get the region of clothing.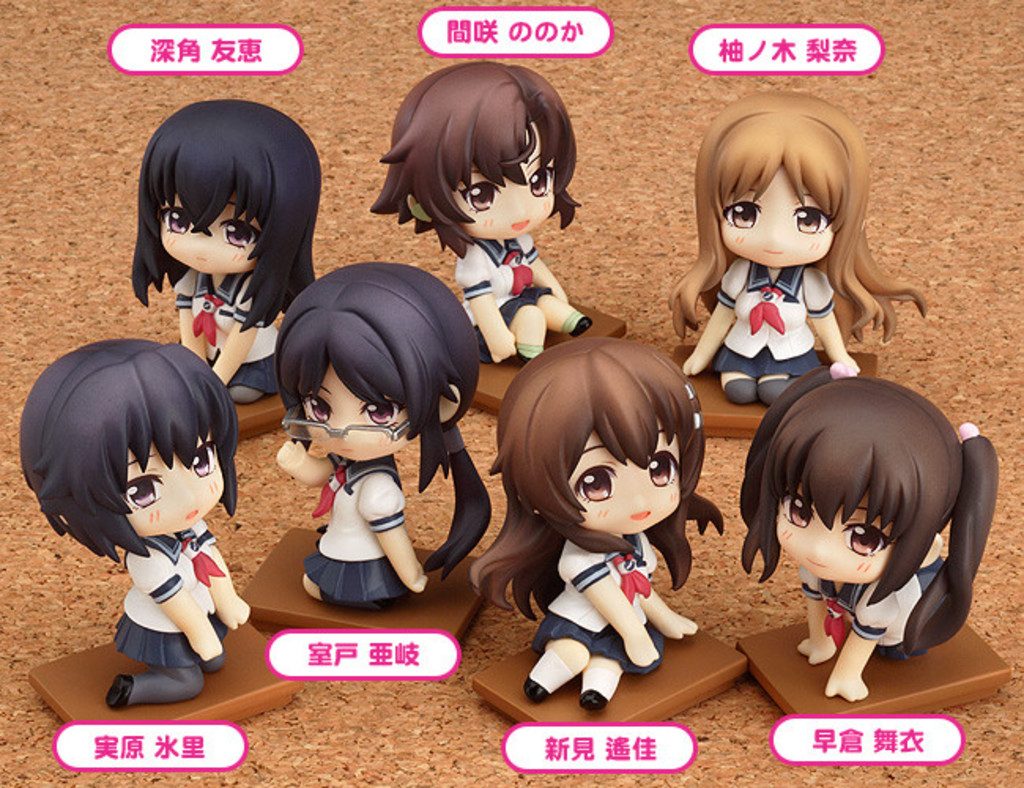
[left=462, top=227, right=545, bottom=359].
